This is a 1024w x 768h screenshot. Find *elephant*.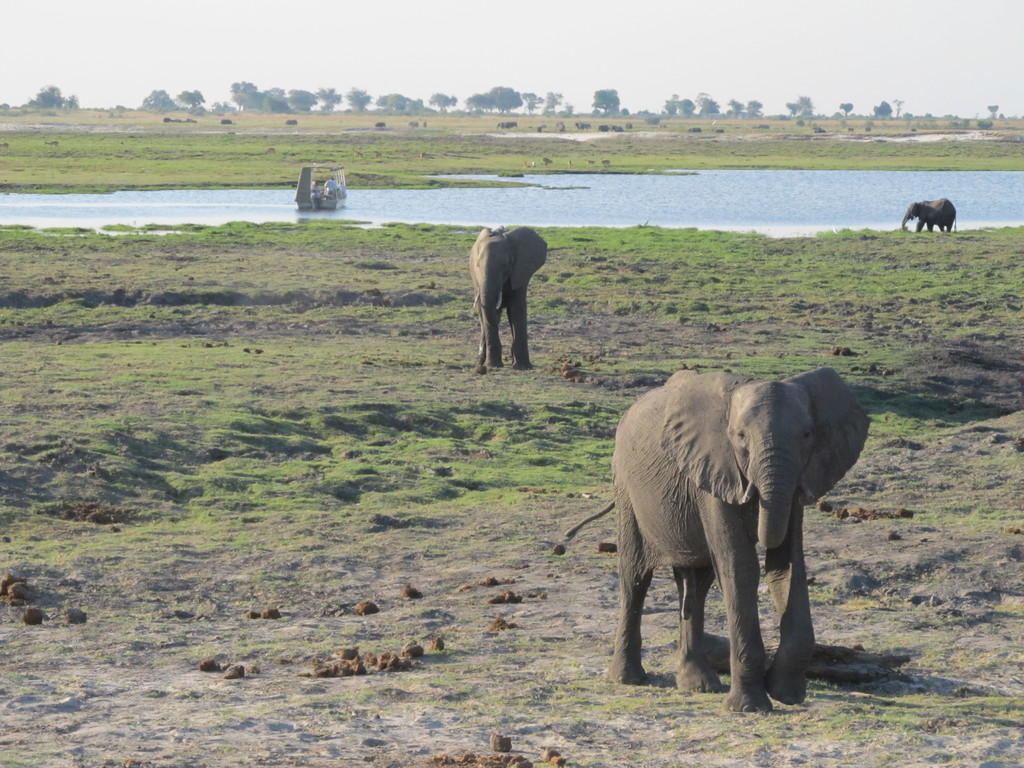
Bounding box: Rect(578, 372, 858, 717).
